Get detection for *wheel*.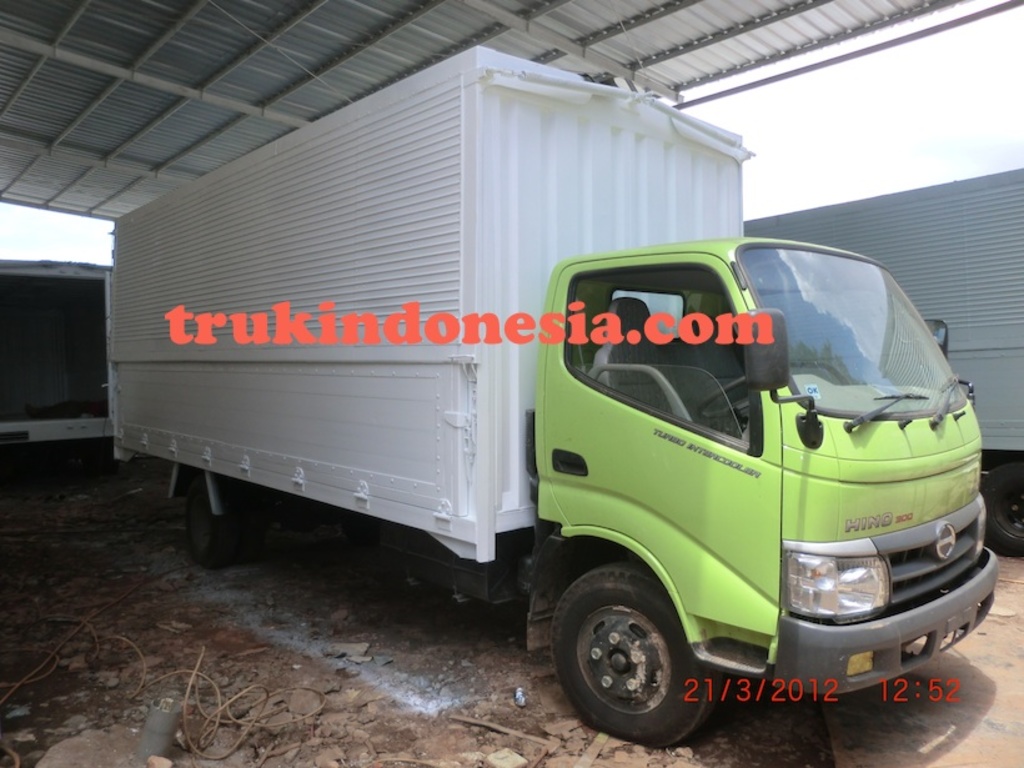
Detection: bbox=(696, 378, 751, 421).
